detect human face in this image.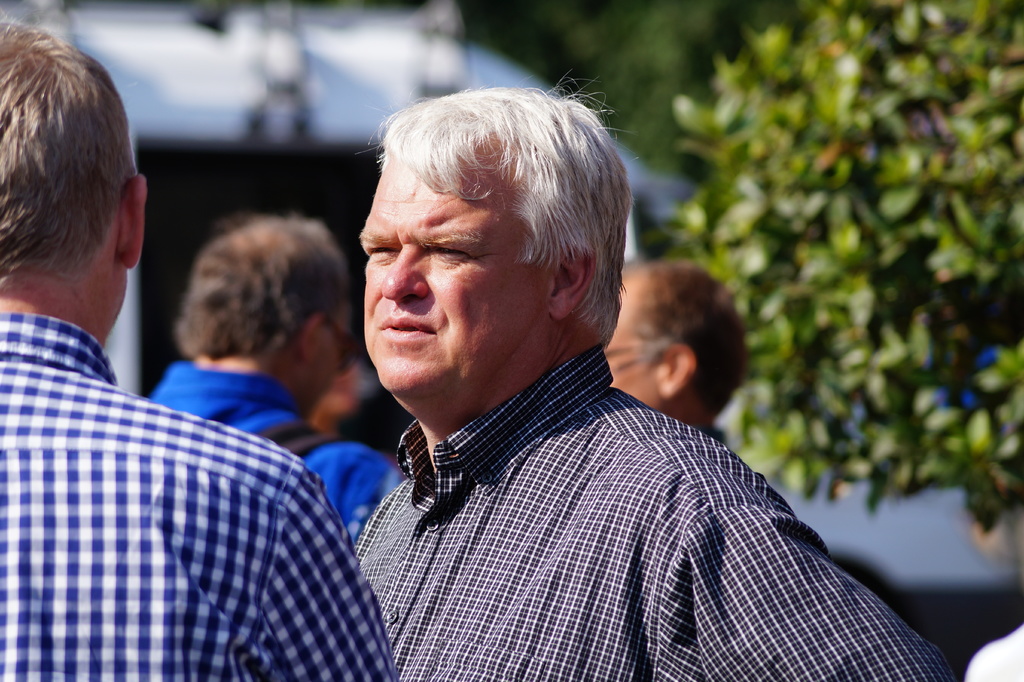
Detection: {"left": 358, "top": 151, "right": 554, "bottom": 406}.
